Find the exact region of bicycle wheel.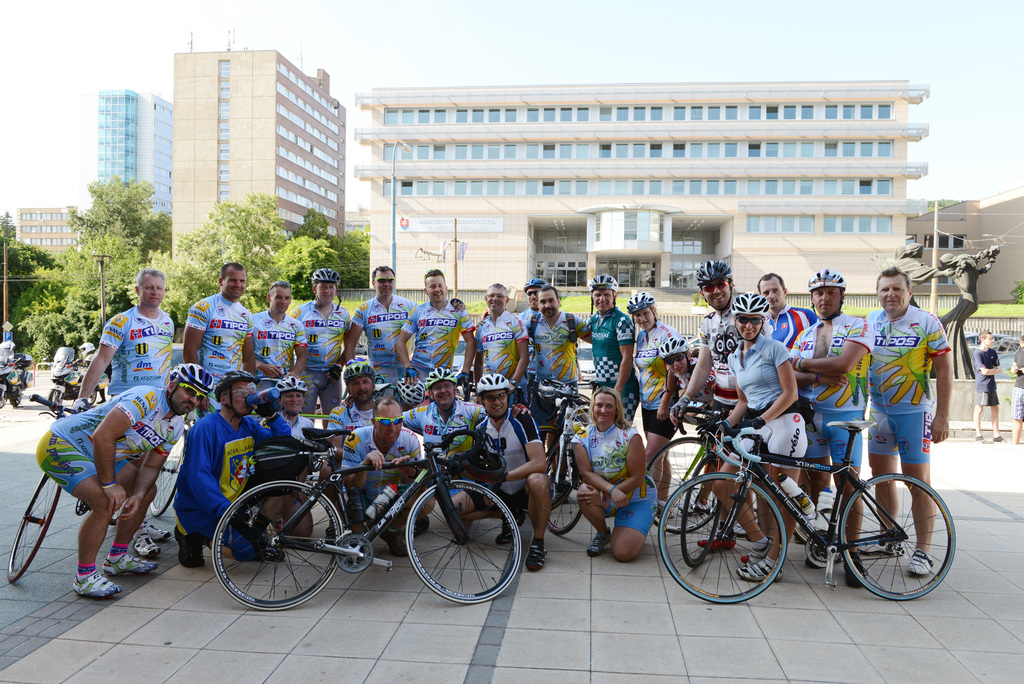
Exact region: l=544, t=441, r=583, b=534.
